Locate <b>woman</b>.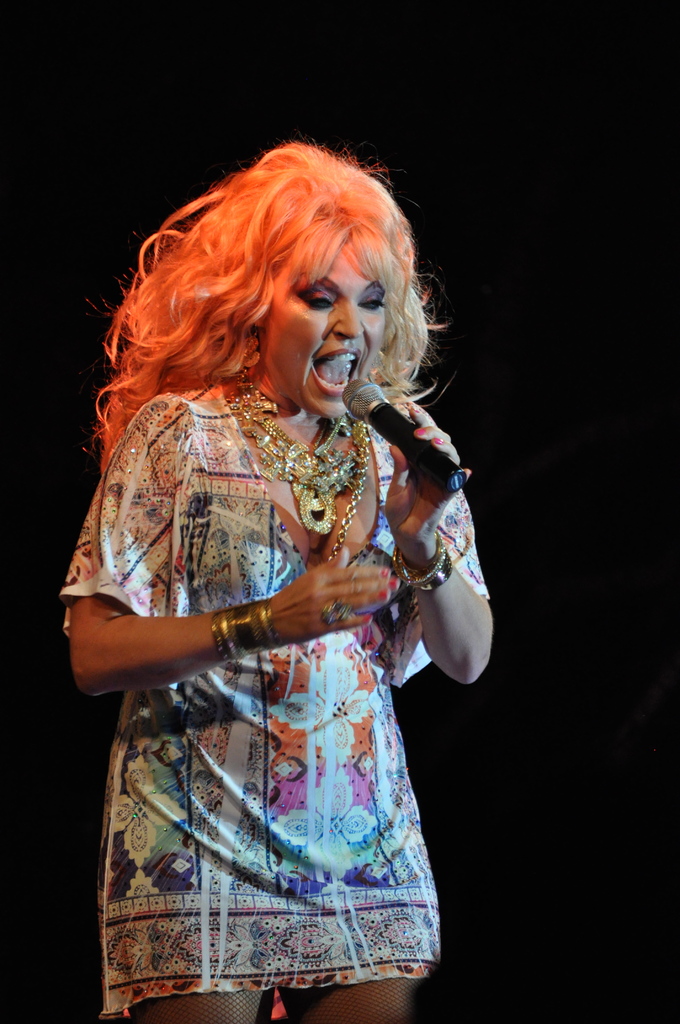
Bounding box: box(63, 122, 498, 995).
